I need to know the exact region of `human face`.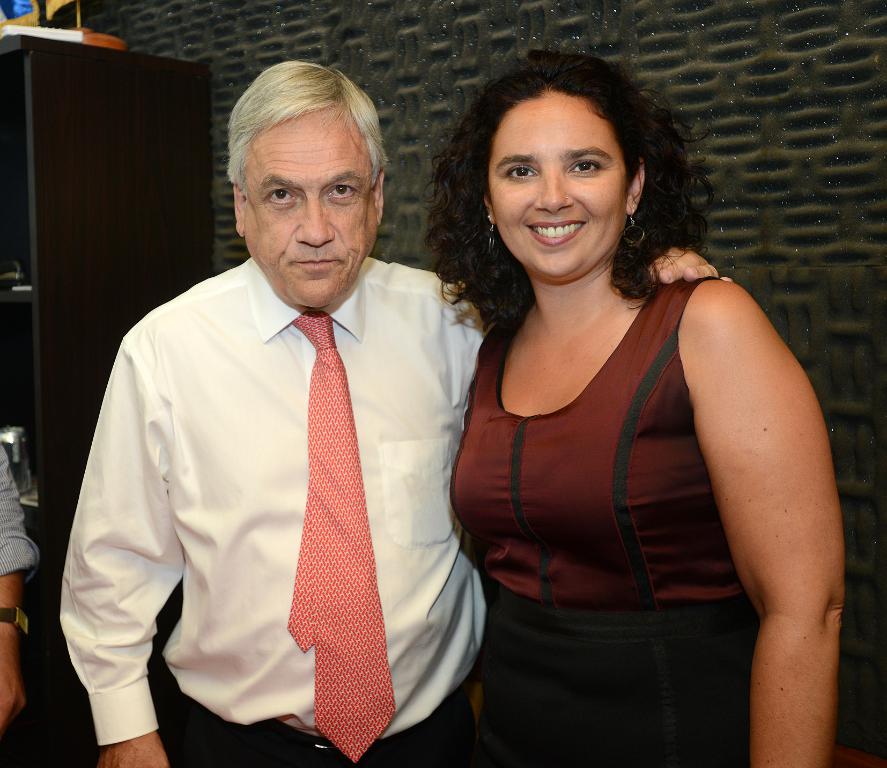
Region: 244/108/380/308.
